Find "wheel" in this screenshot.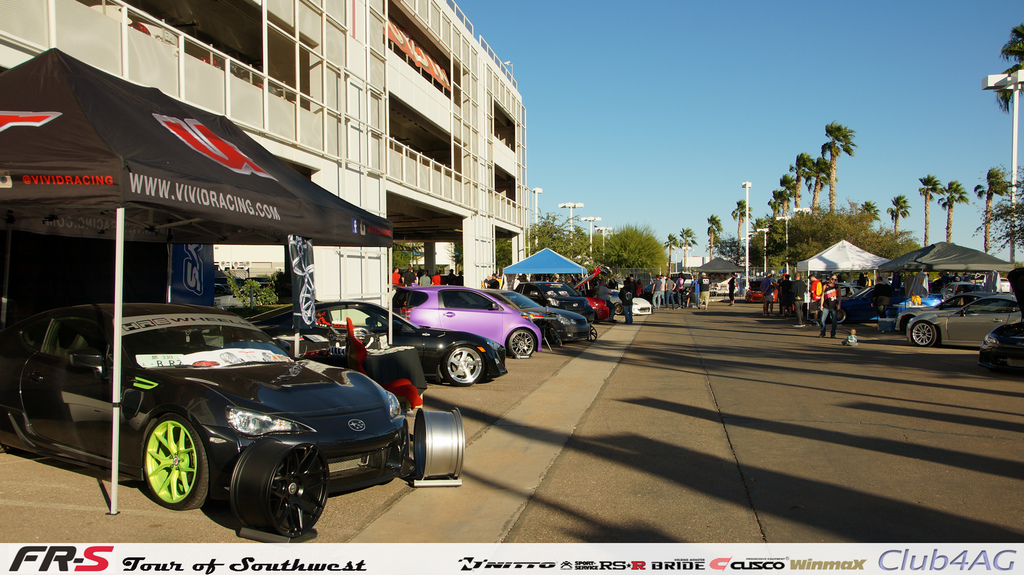
The bounding box for "wheel" is (537, 325, 558, 345).
